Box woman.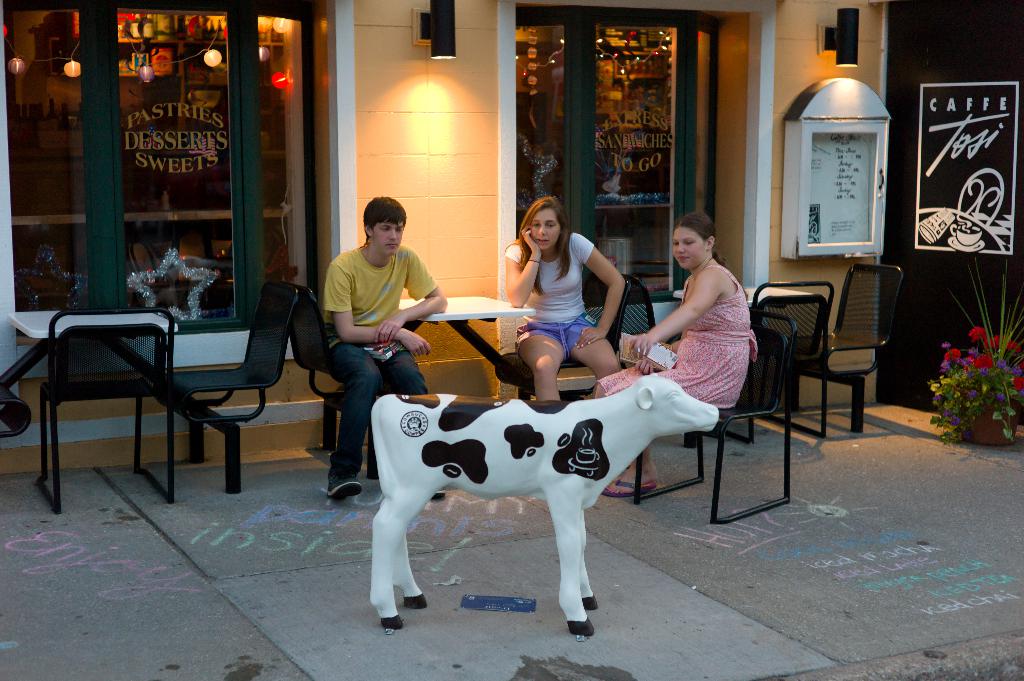
<region>504, 195, 628, 402</region>.
